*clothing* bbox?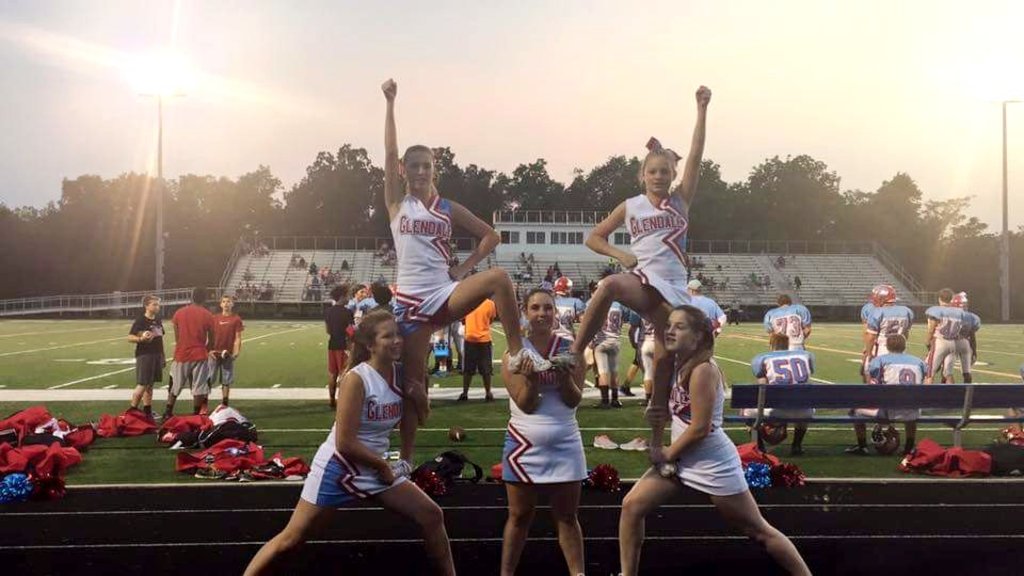
l=592, t=306, r=633, b=370
